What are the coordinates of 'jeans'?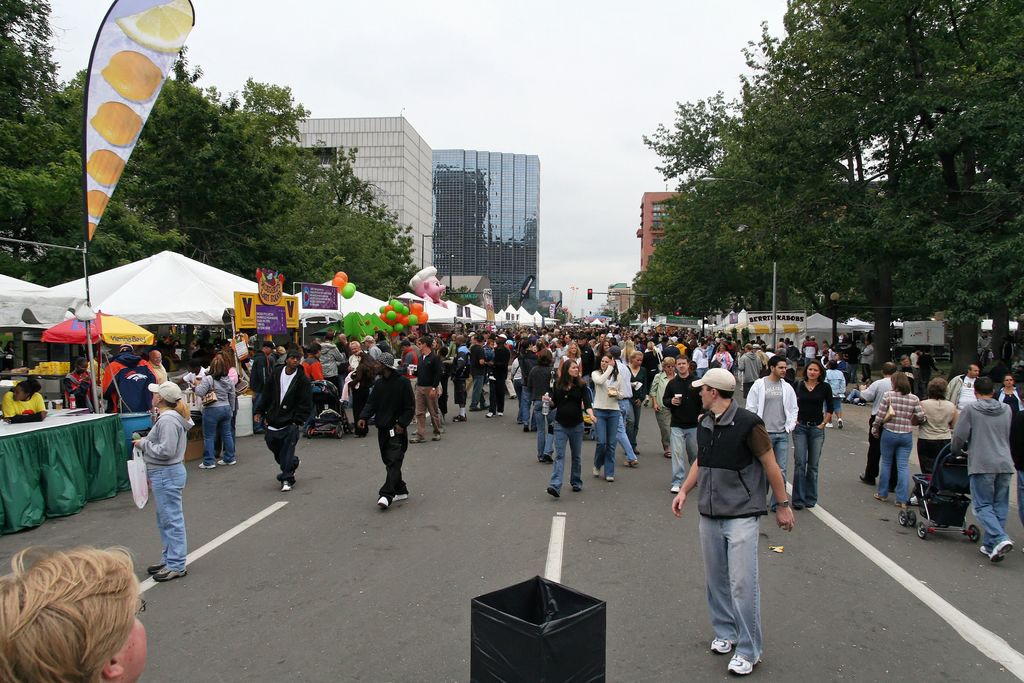
<region>845, 385, 865, 404</region>.
